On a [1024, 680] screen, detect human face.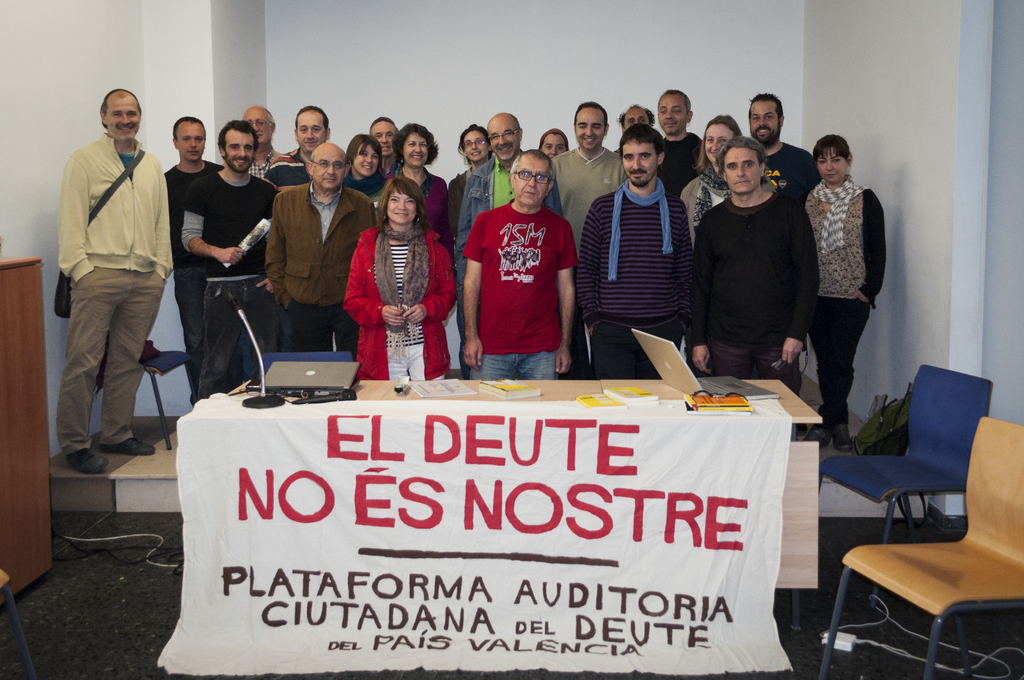
623 138 657 186.
